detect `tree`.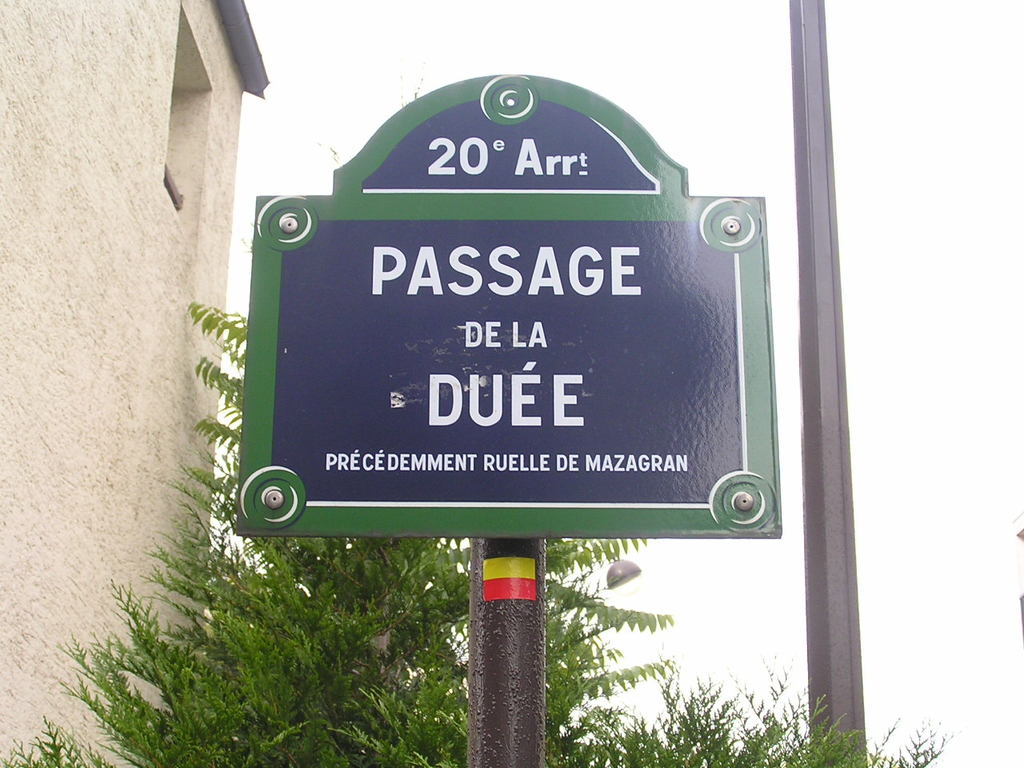
Detected at {"x1": 46, "y1": 144, "x2": 694, "y2": 767}.
